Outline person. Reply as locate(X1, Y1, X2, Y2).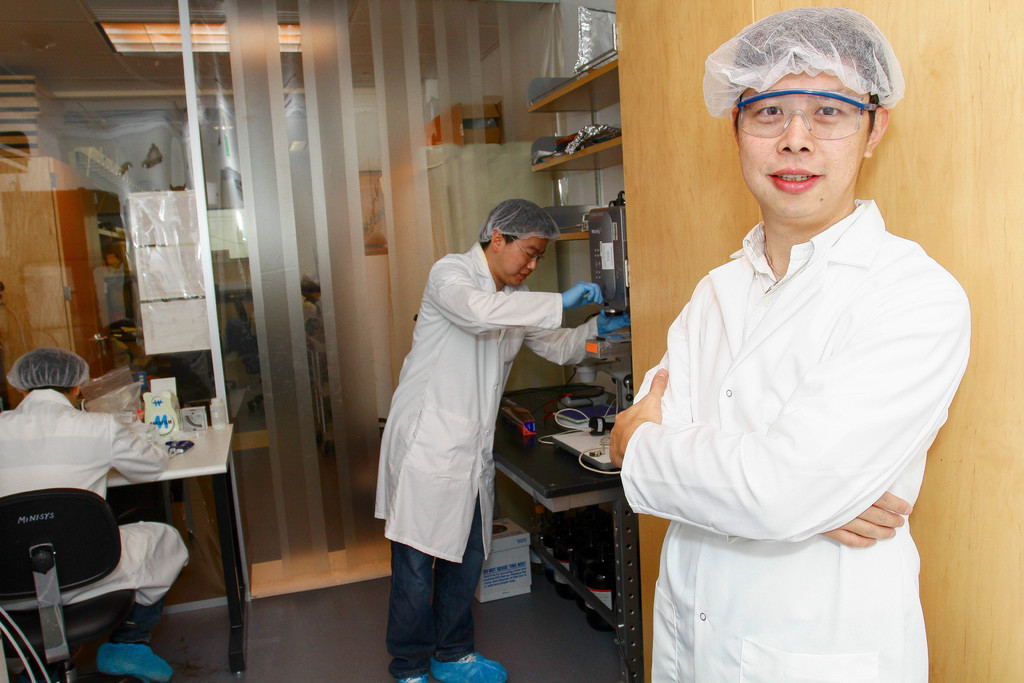
locate(384, 182, 583, 670).
